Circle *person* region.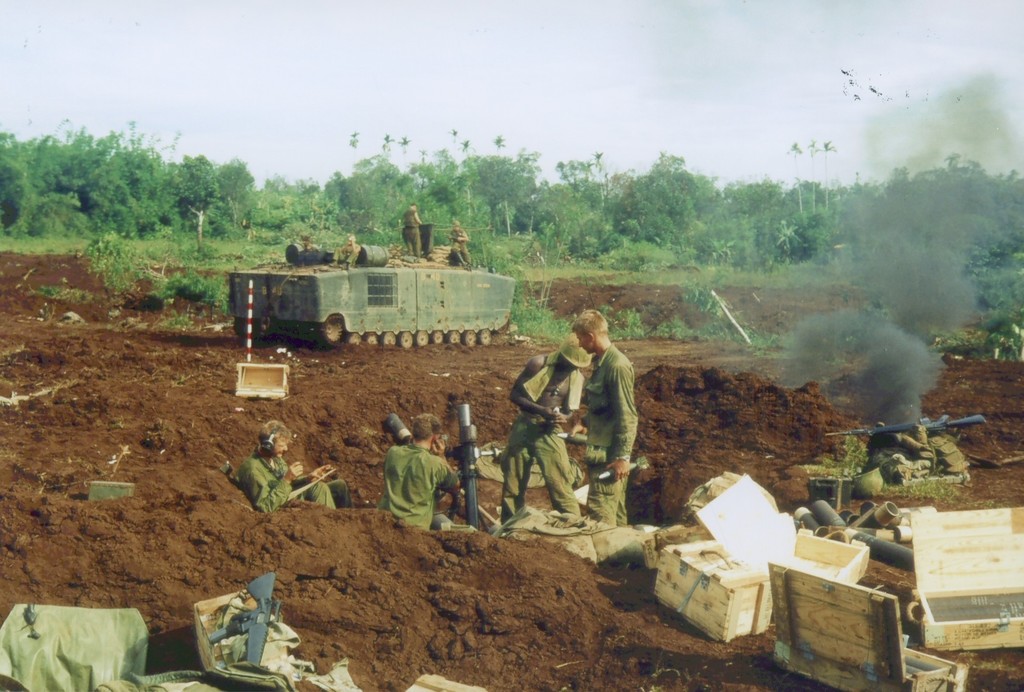
Region: rect(237, 418, 355, 514).
